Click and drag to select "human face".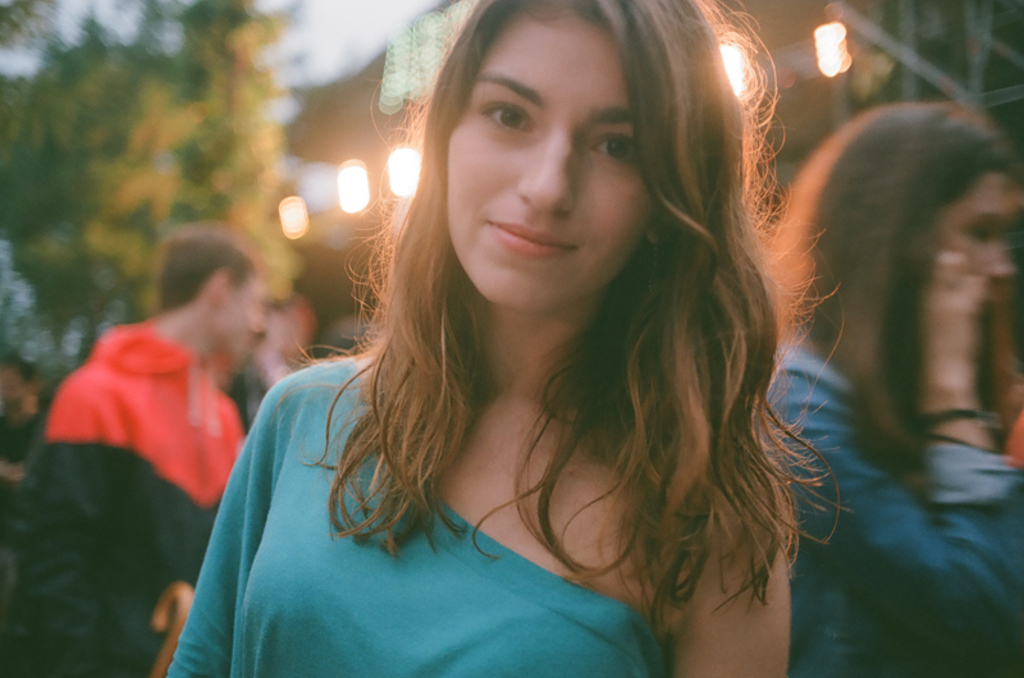
Selection: [224,264,264,357].
